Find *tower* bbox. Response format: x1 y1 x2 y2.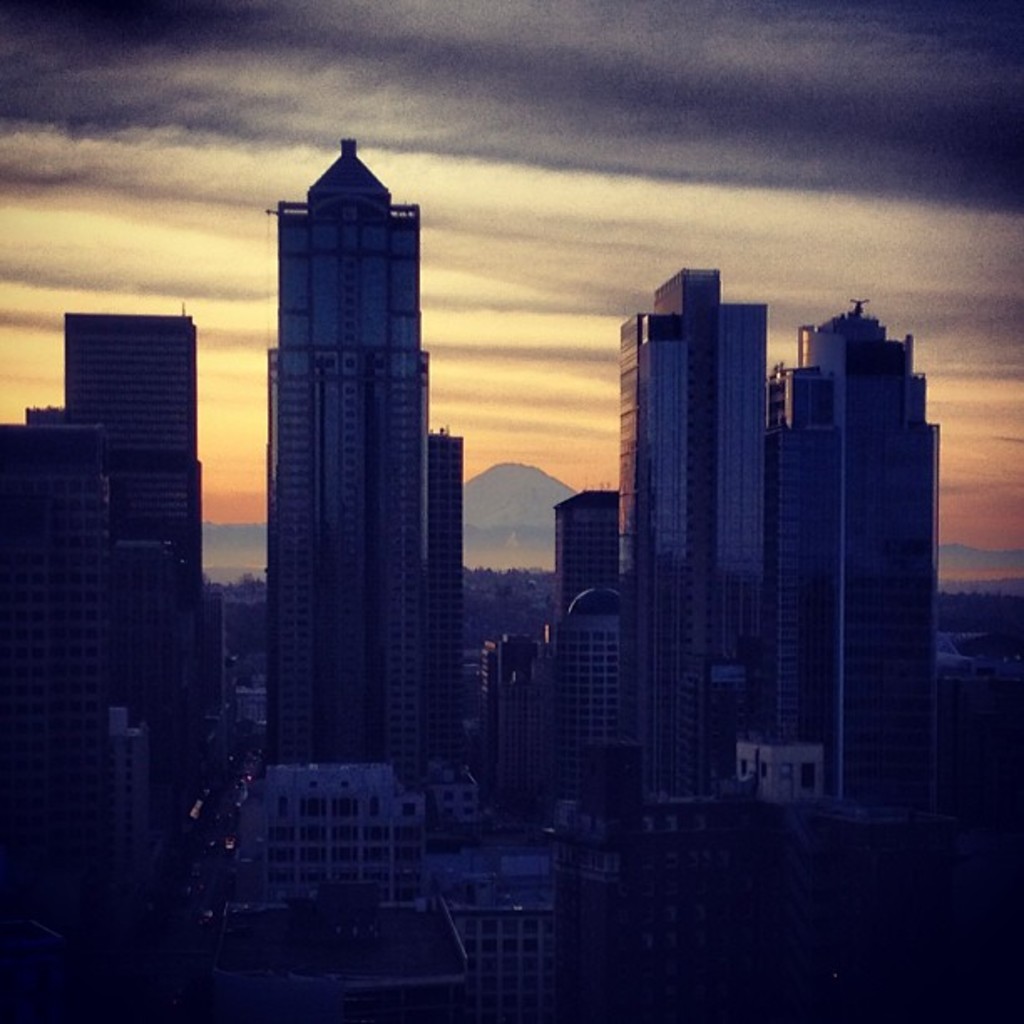
427 427 467 790.
